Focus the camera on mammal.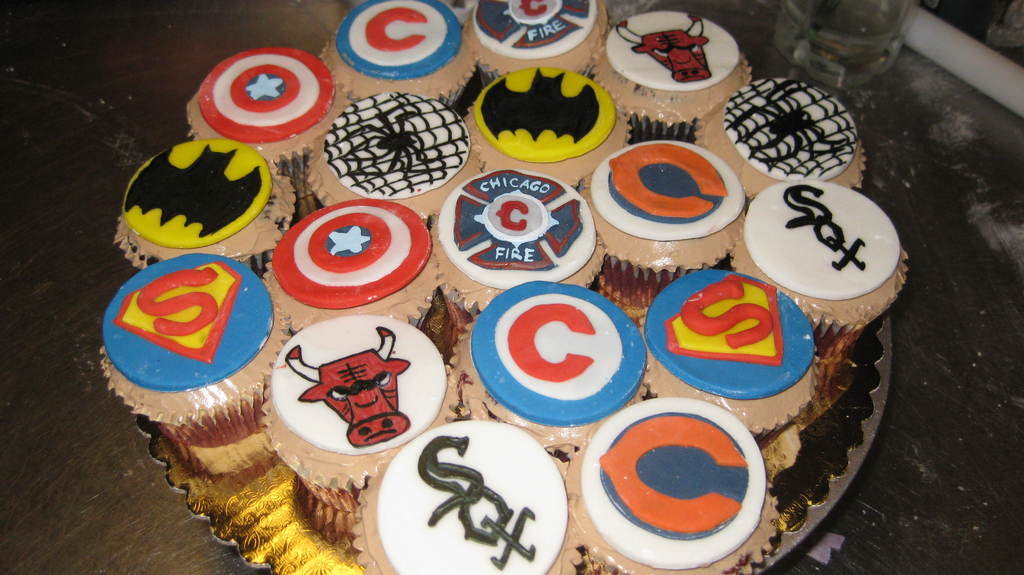
Focus region: (x1=283, y1=321, x2=412, y2=442).
